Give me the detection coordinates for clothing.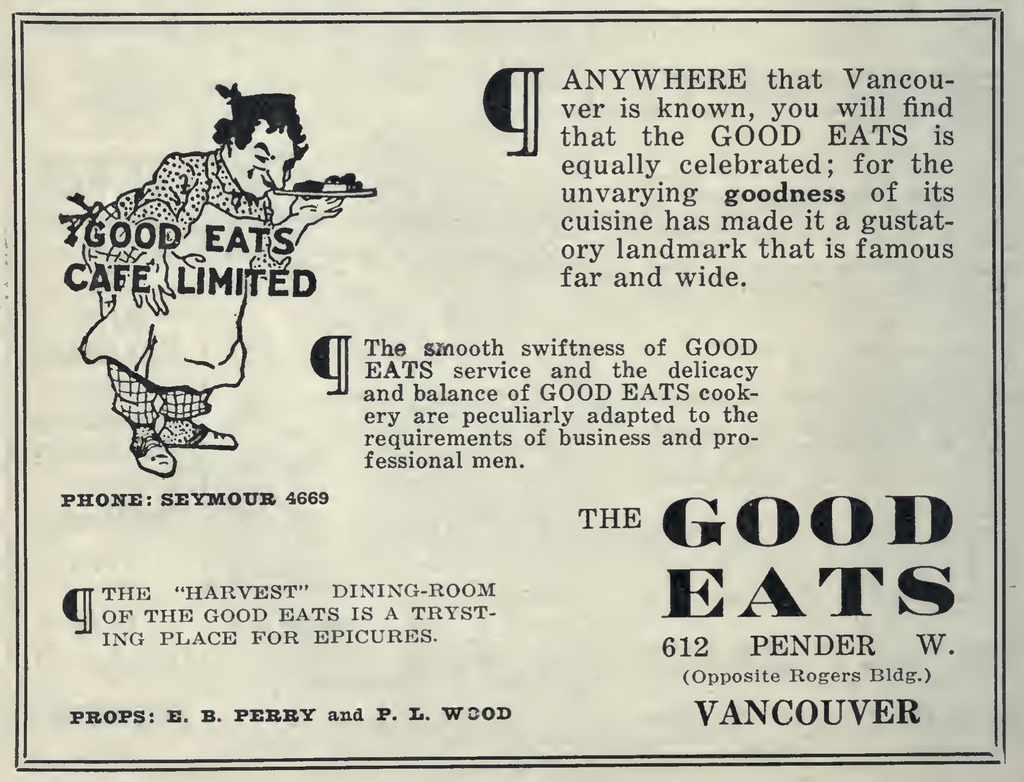
69:175:323:410.
